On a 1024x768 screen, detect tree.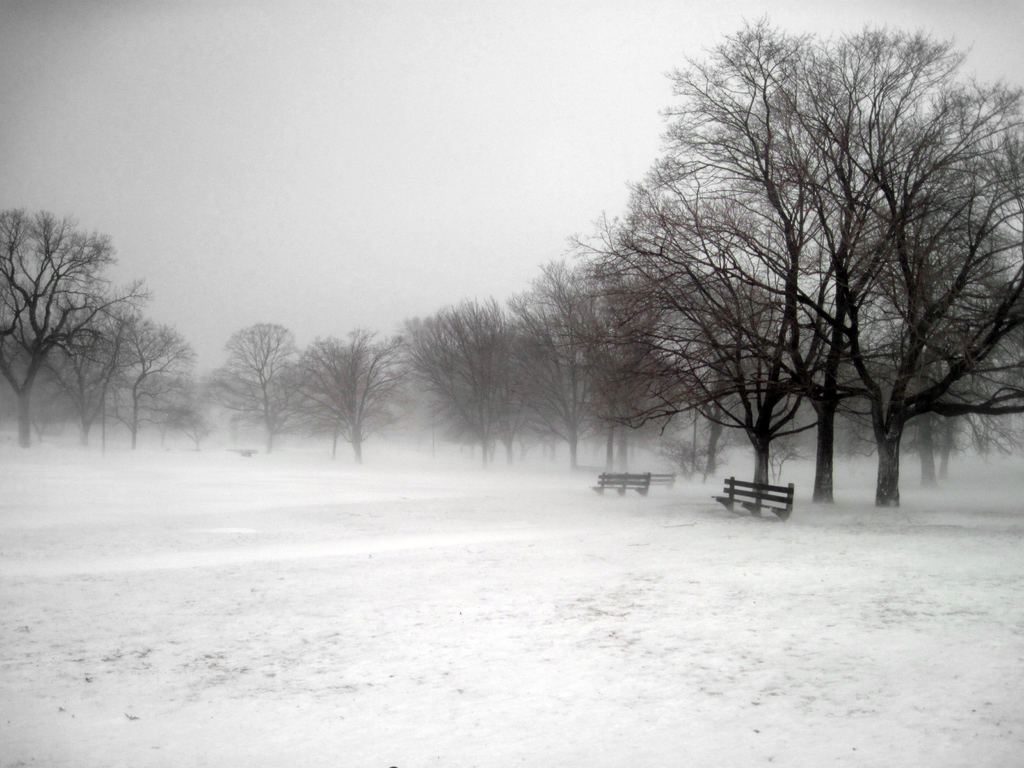
box(193, 317, 292, 452).
